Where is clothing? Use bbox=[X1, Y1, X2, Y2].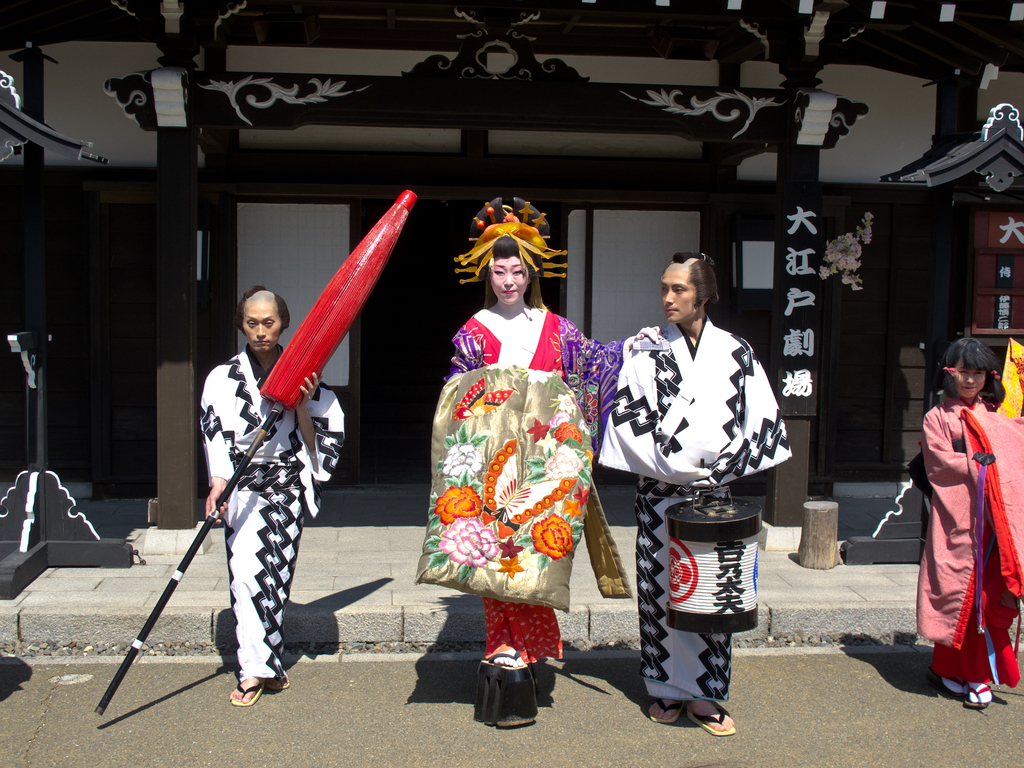
bbox=[910, 376, 1011, 677].
